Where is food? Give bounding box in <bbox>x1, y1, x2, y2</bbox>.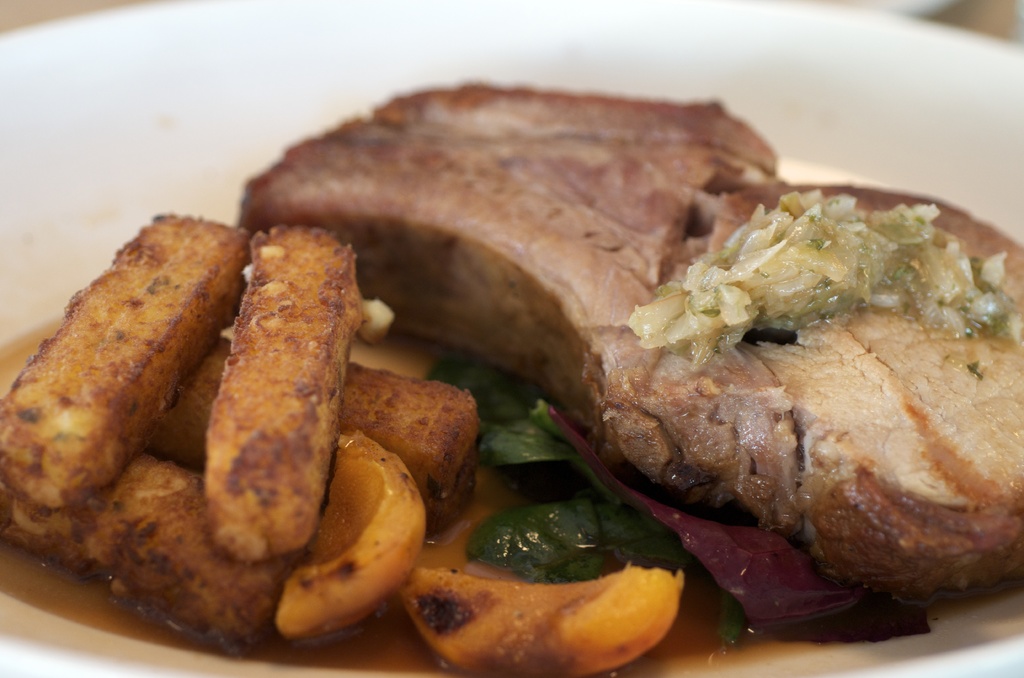
<bbox>99, 48, 984, 664</bbox>.
